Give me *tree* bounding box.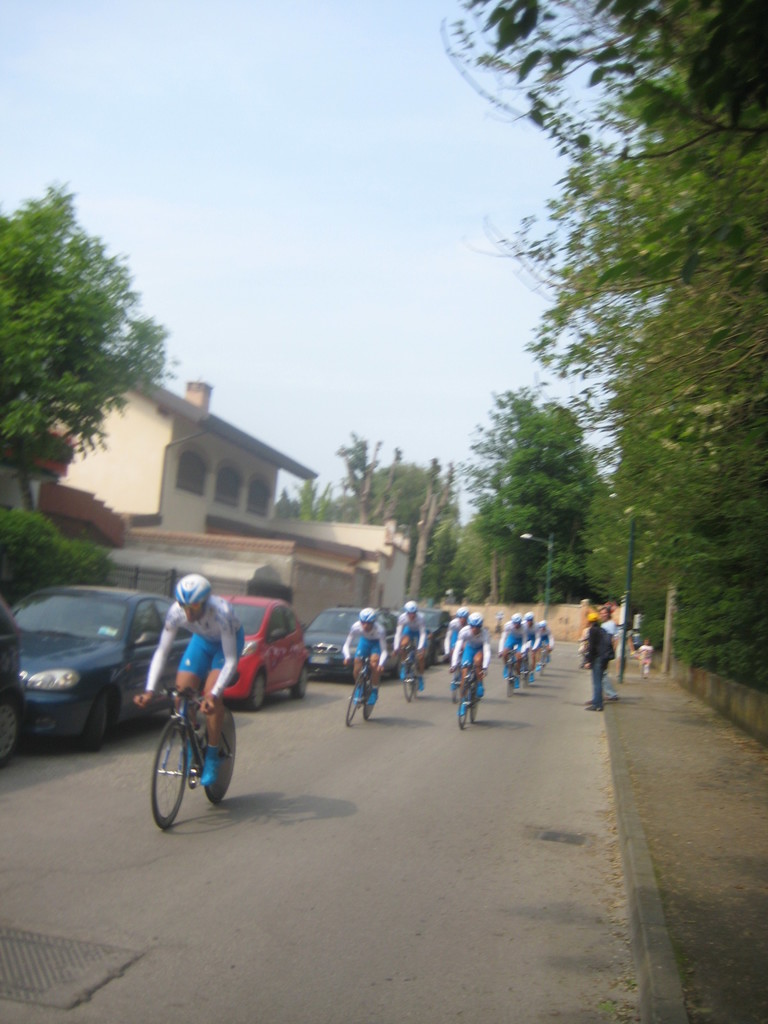
(0, 177, 190, 509).
